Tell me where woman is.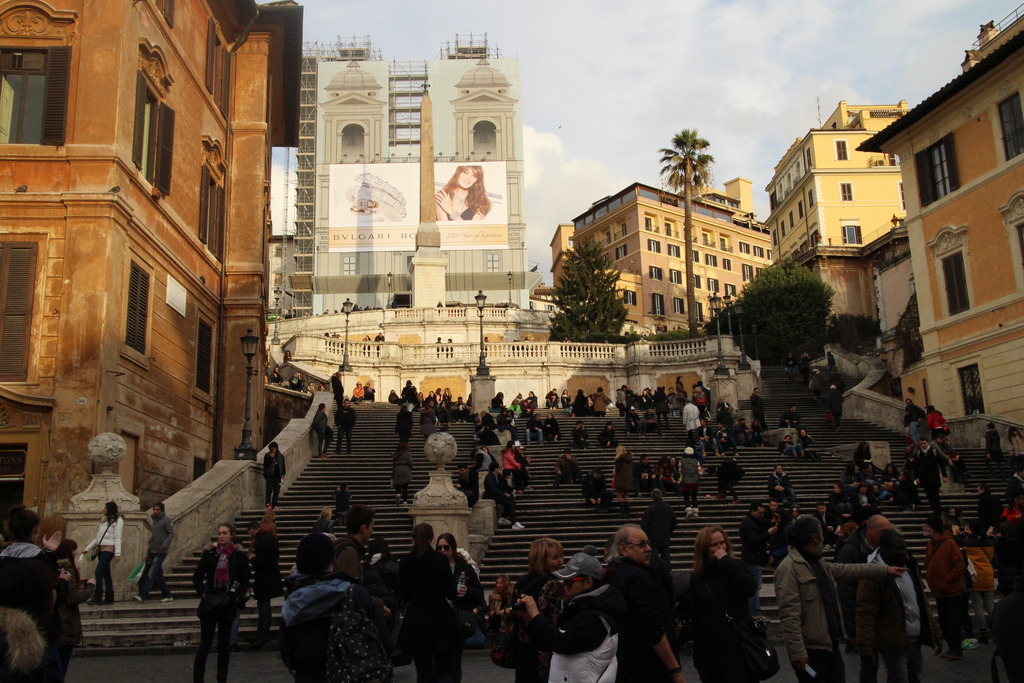
woman is at x1=826, y1=484, x2=854, y2=519.
